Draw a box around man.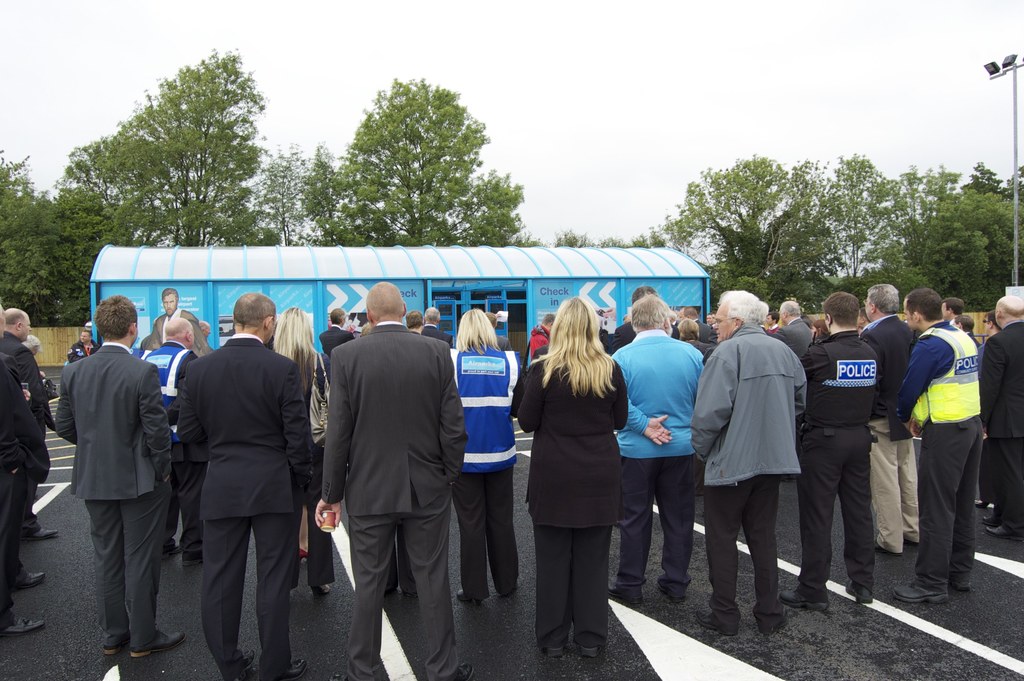
bbox(0, 302, 54, 635).
